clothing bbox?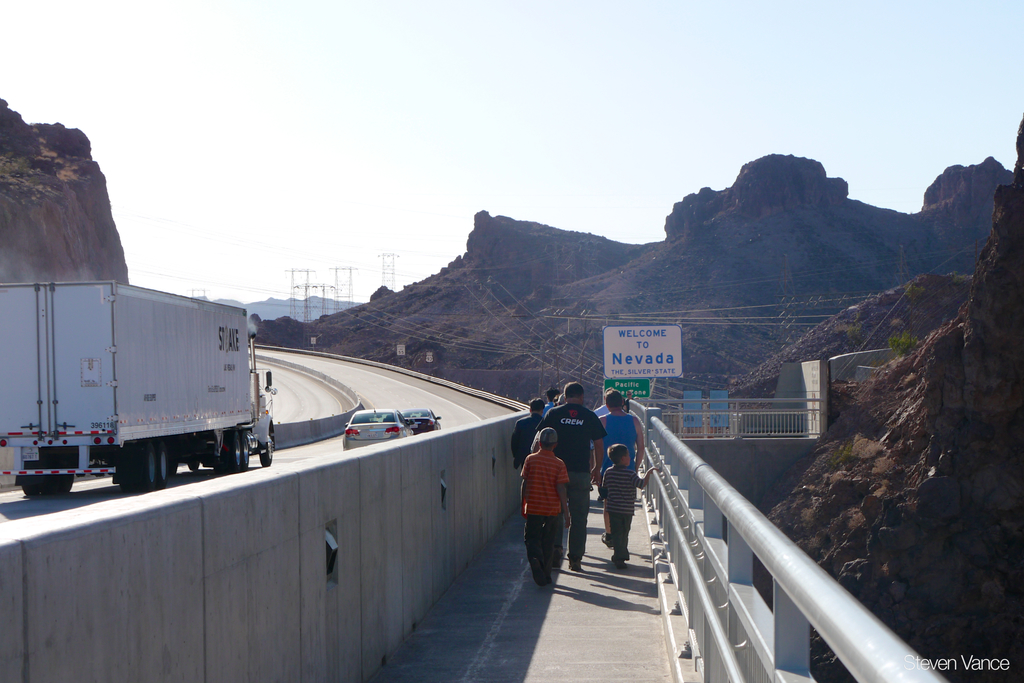
(520,445,568,584)
